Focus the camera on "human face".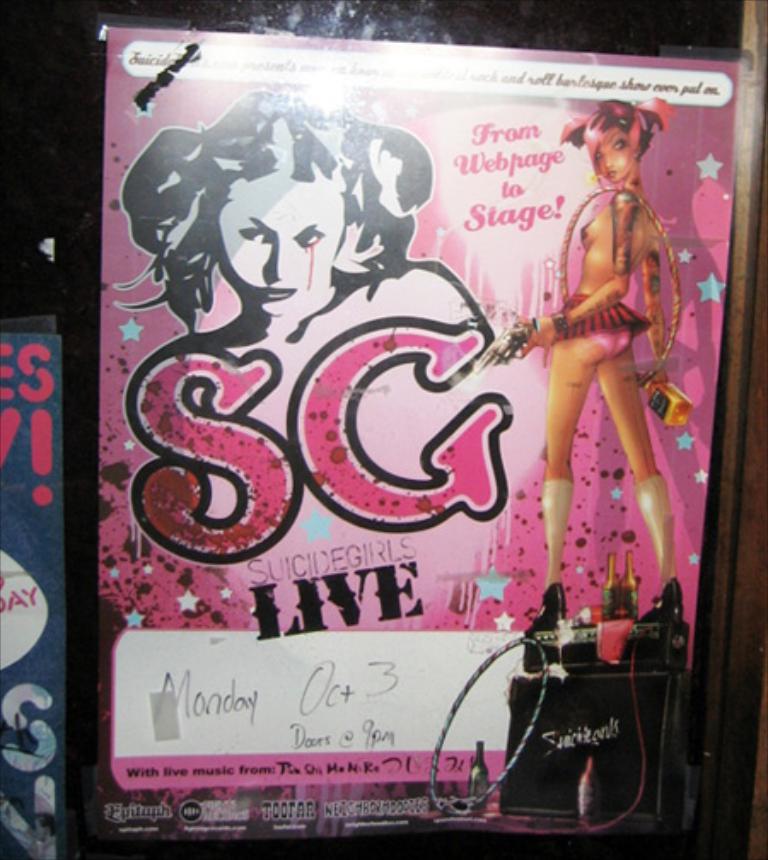
Focus region: locate(222, 174, 341, 311).
